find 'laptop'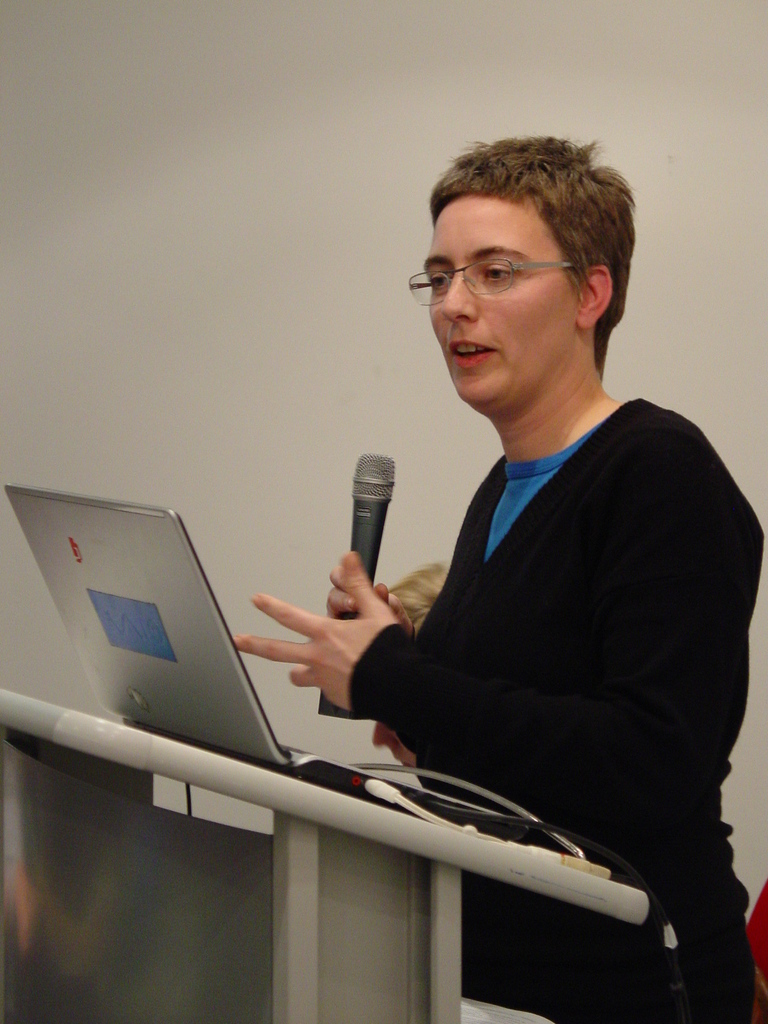
(left=6, top=481, right=516, bottom=836)
